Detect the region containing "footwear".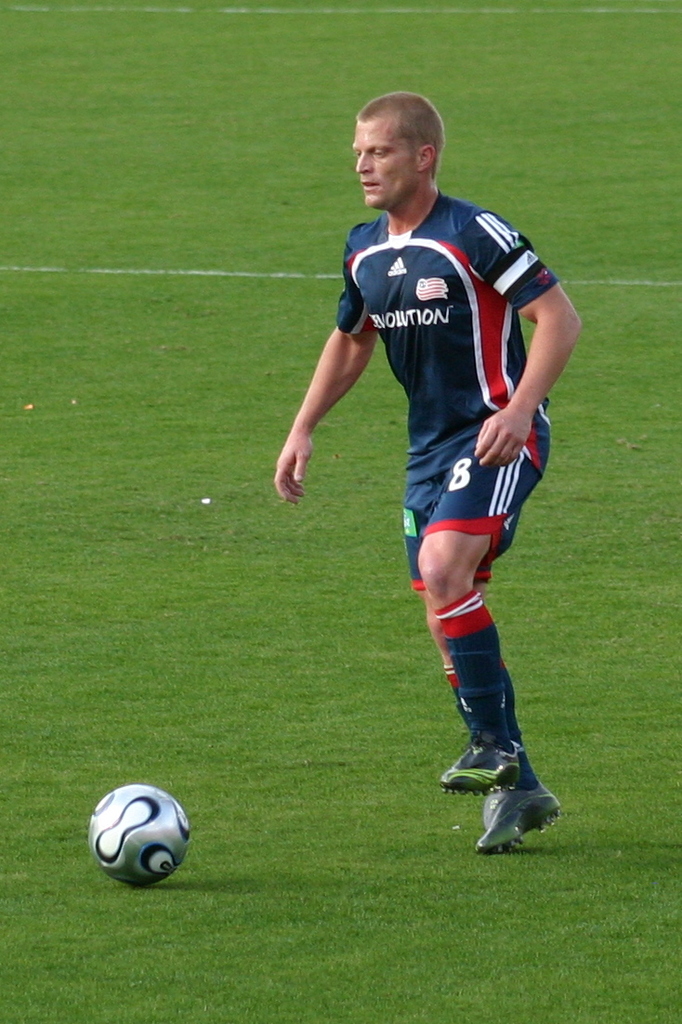
x1=479 y1=781 x2=560 y2=851.
